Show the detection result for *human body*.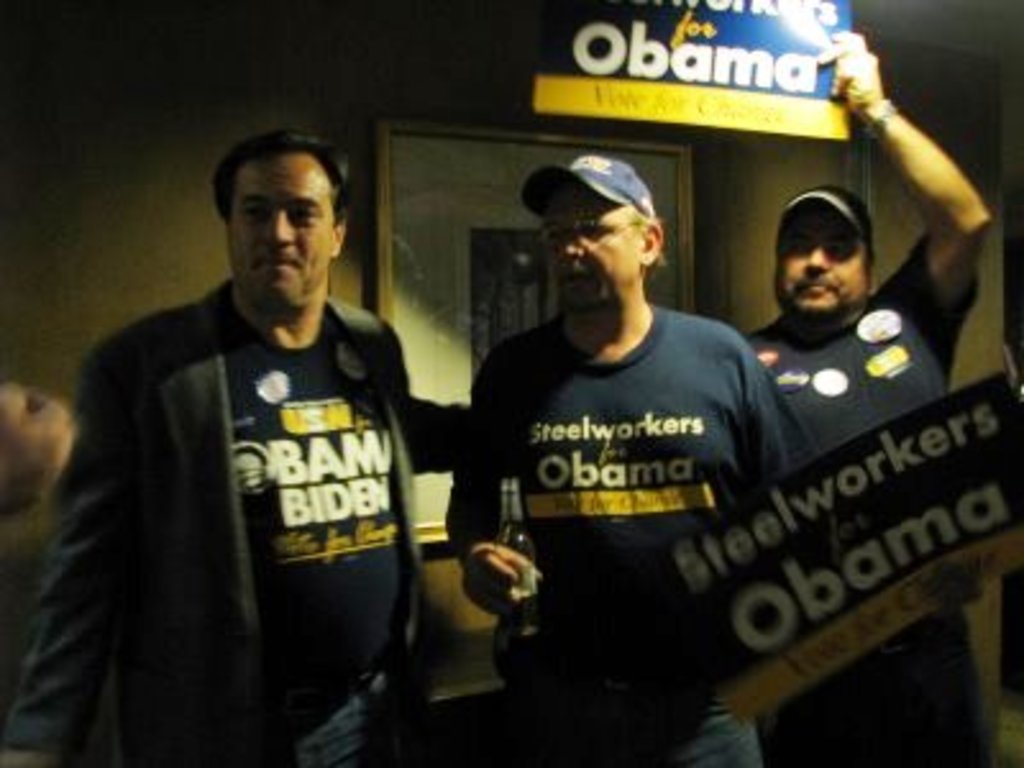
locate(69, 138, 591, 767).
